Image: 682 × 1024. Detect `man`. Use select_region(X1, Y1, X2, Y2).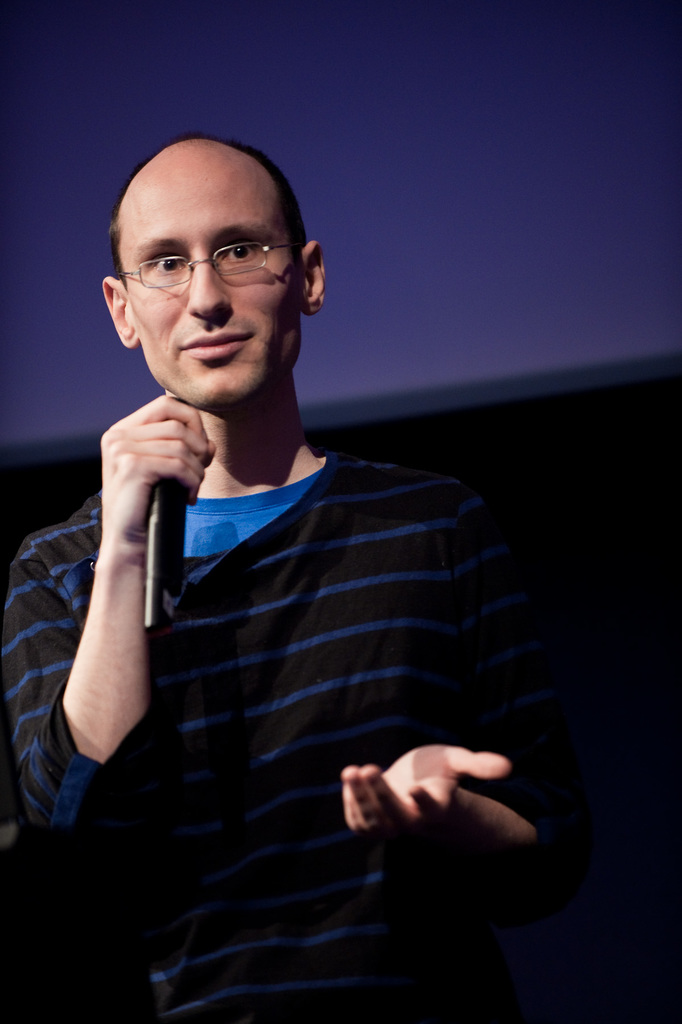
select_region(51, 138, 561, 980).
